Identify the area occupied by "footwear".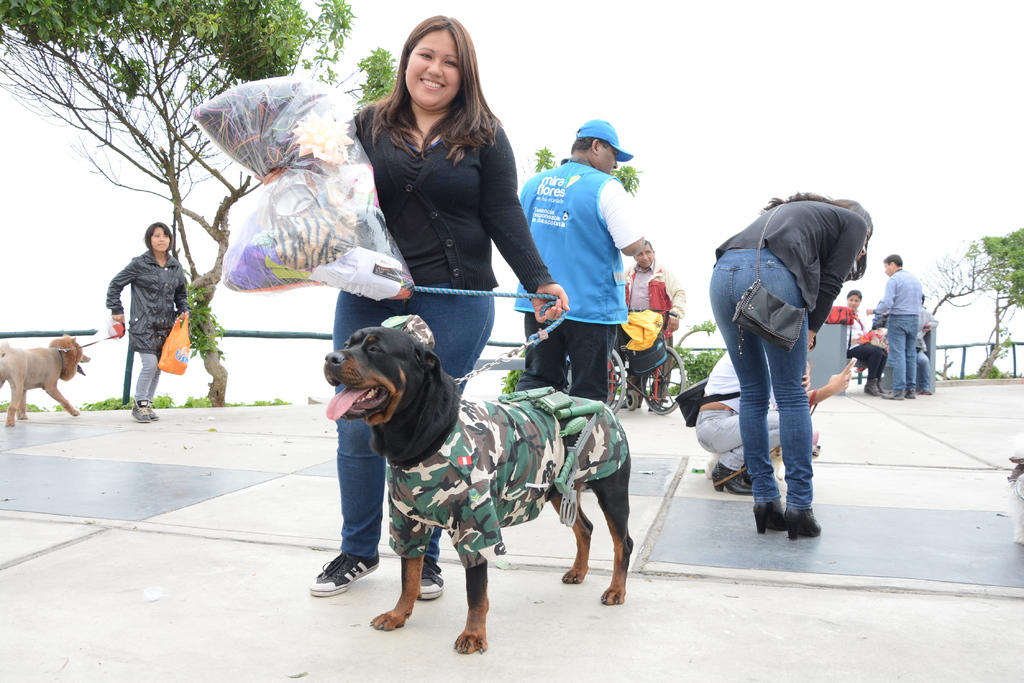
Area: Rect(132, 394, 160, 425).
